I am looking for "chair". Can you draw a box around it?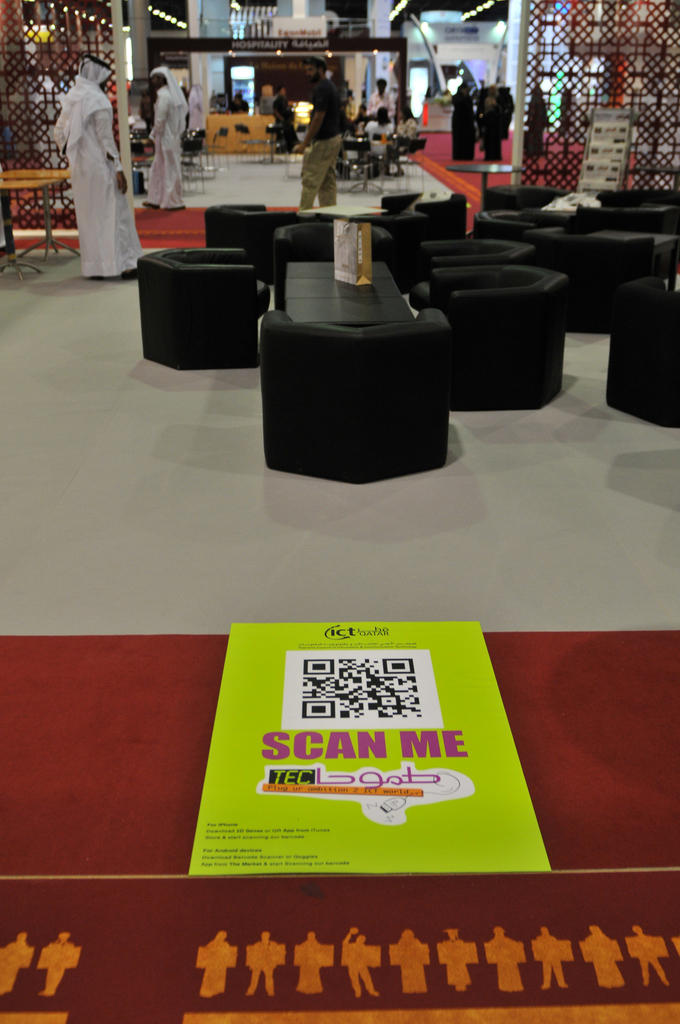
Sure, the bounding box is l=138, t=236, r=278, b=369.
